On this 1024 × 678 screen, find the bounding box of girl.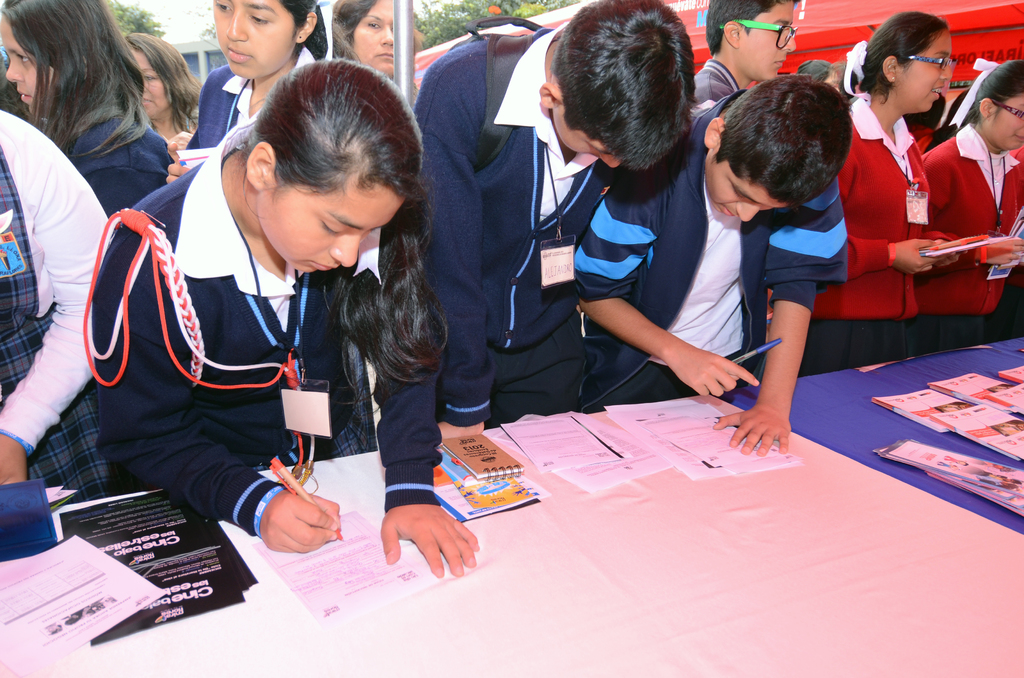
Bounding box: l=195, t=0, r=330, b=143.
